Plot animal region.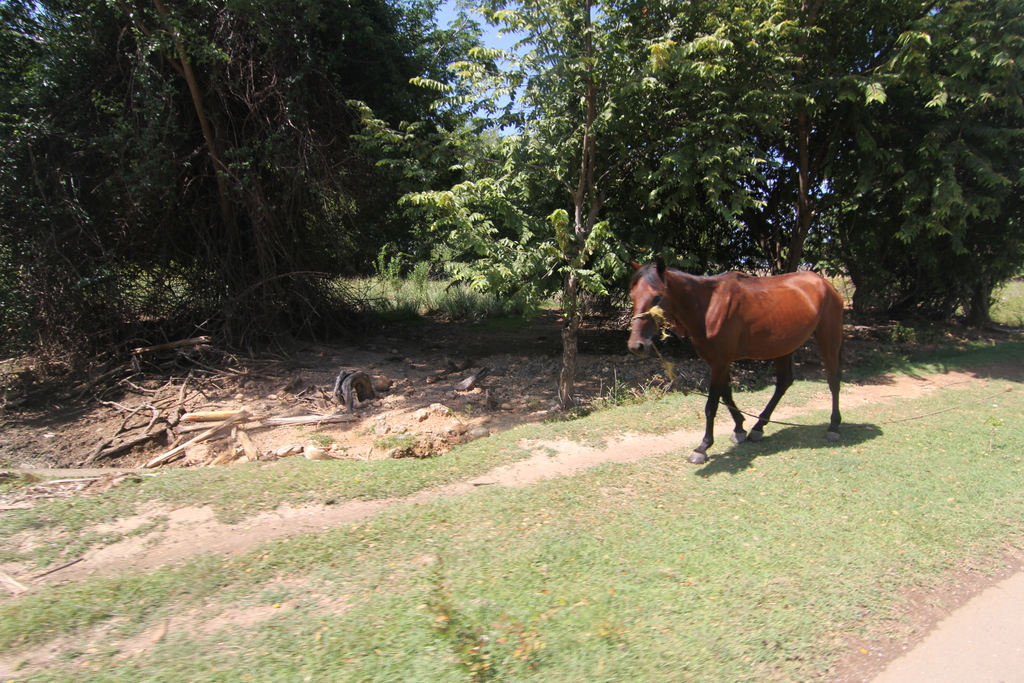
Plotted at [left=625, top=252, right=847, bottom=463].
